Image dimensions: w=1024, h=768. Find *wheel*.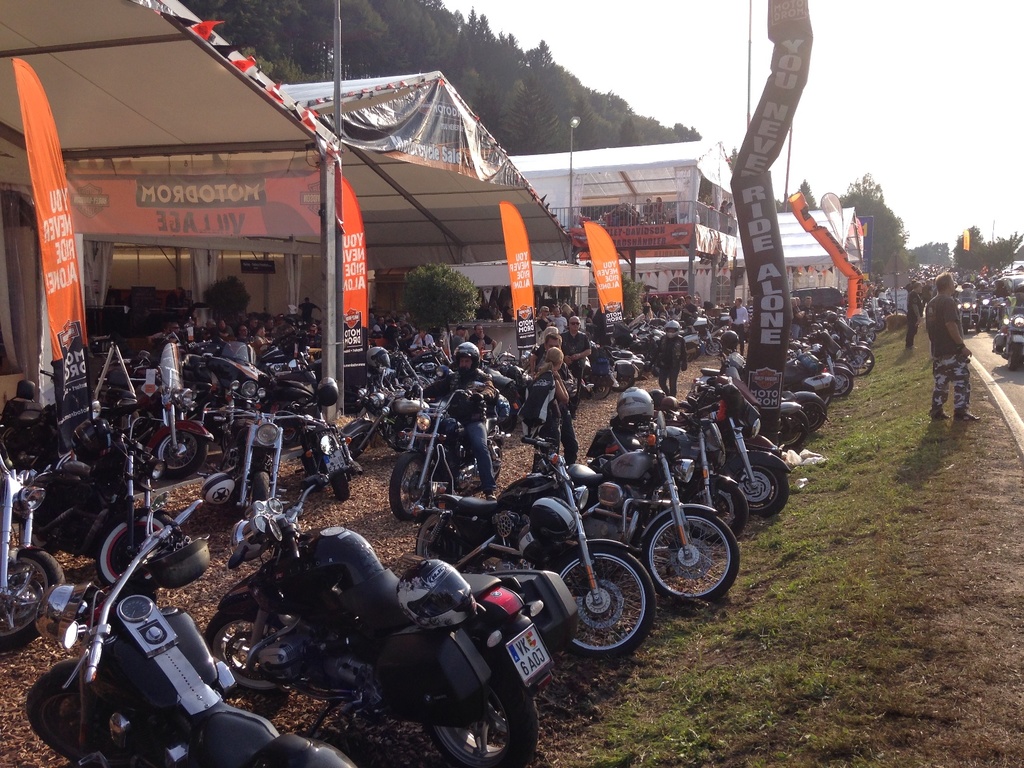
[x1=833, y1=373, x2=852, y2=396].
